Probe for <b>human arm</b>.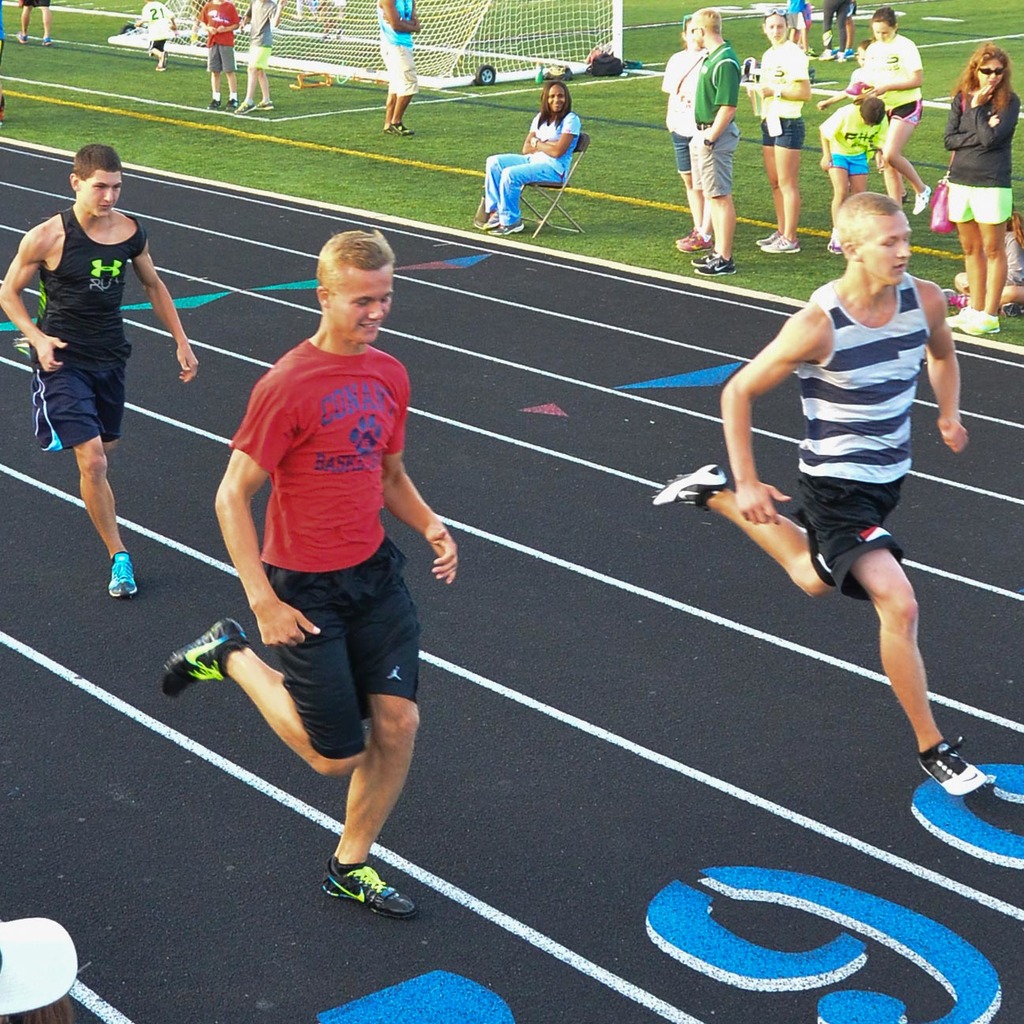
Probe result: <bbox>520, 112, 557, 152</bbox>.
